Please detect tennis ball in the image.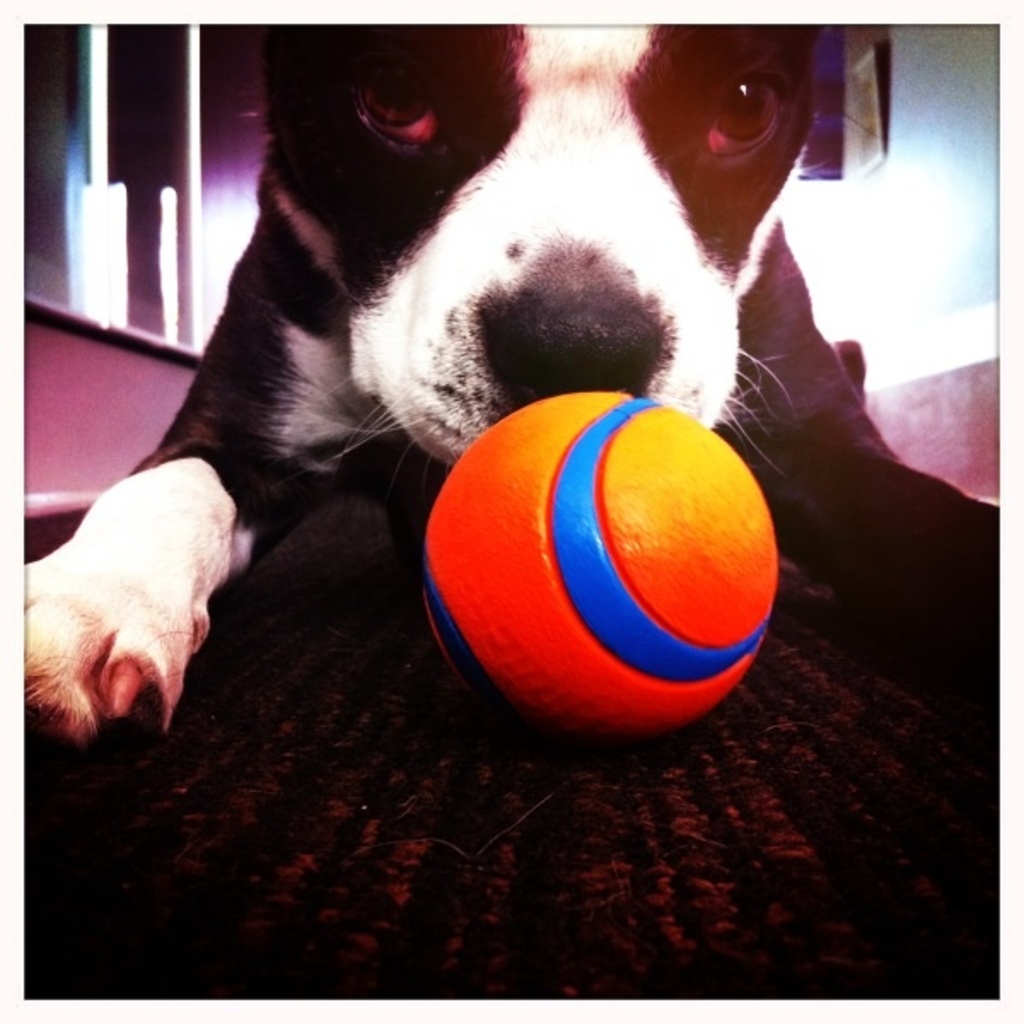
{"x1": 415, "y1": 387, "x2": 770, "y2": 754}.
